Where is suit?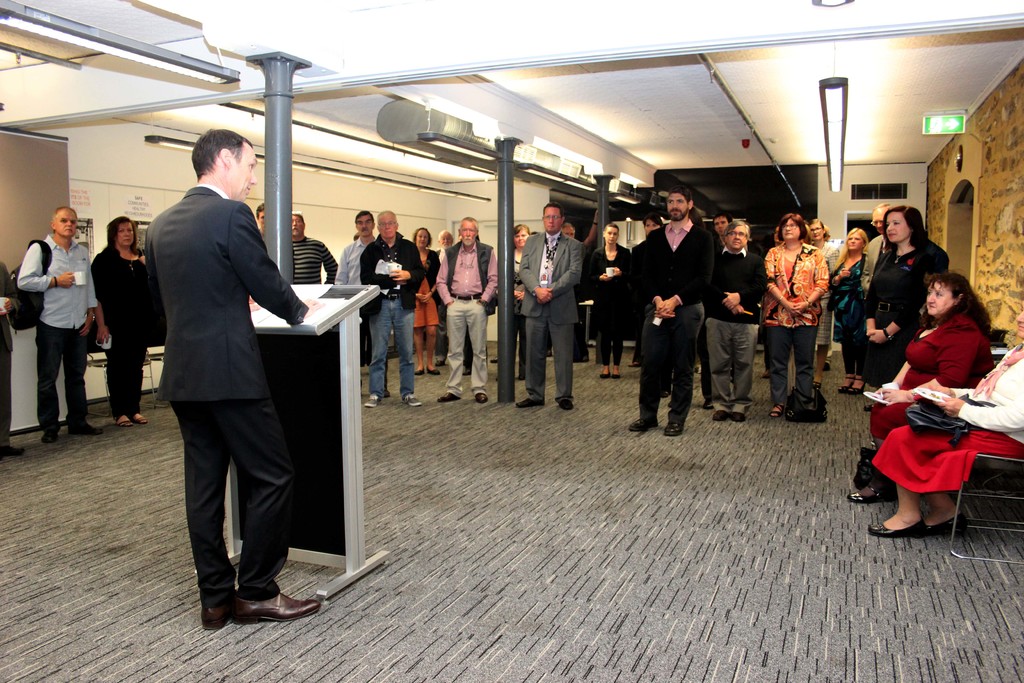
[left=518, top=230, right=585, bottom=406].
